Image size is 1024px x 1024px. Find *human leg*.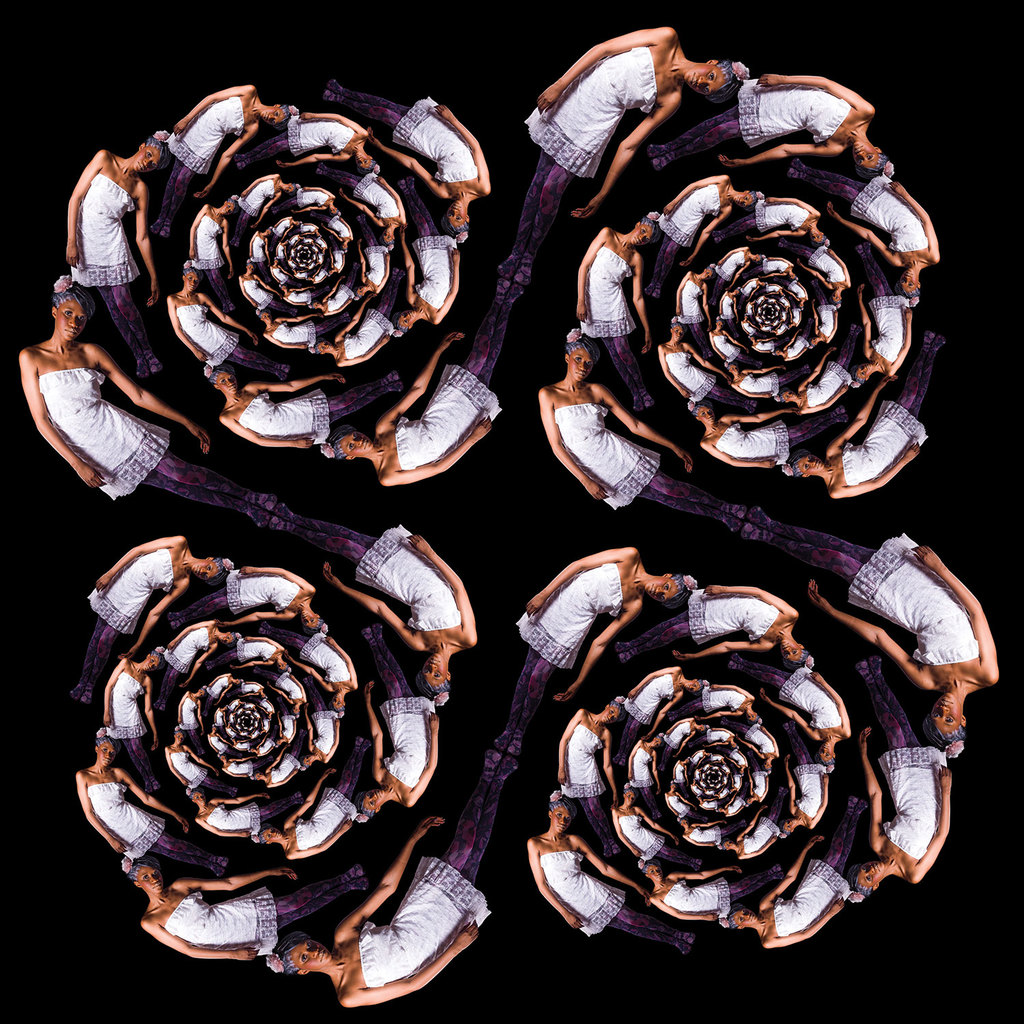
bbox(614, 710, 645, 766).
